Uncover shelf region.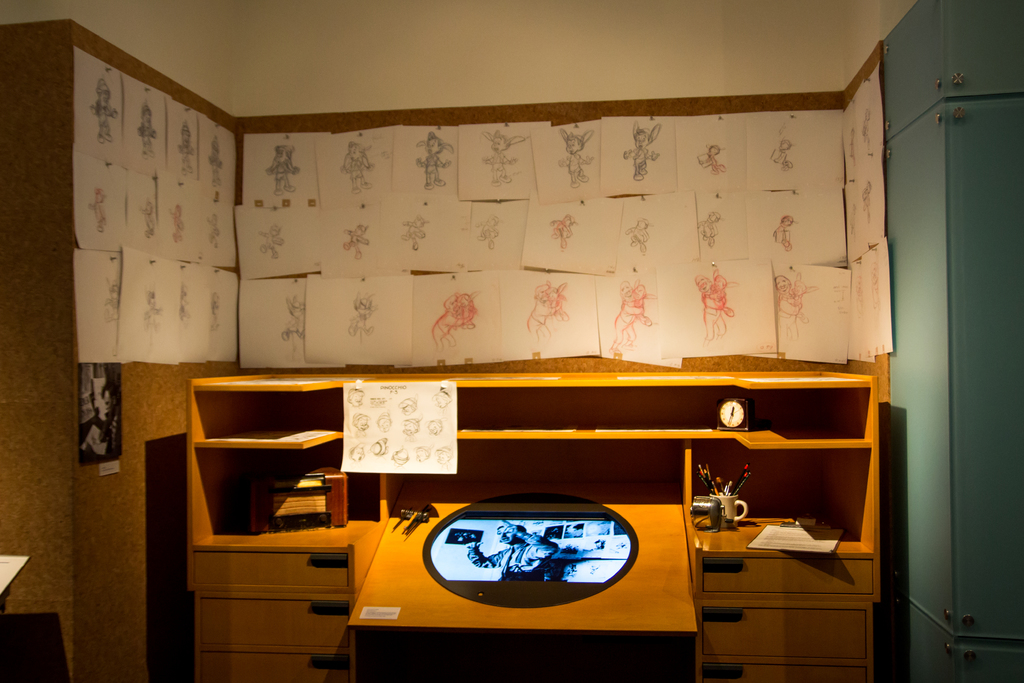
Uncovered: 355/453/696/630.
